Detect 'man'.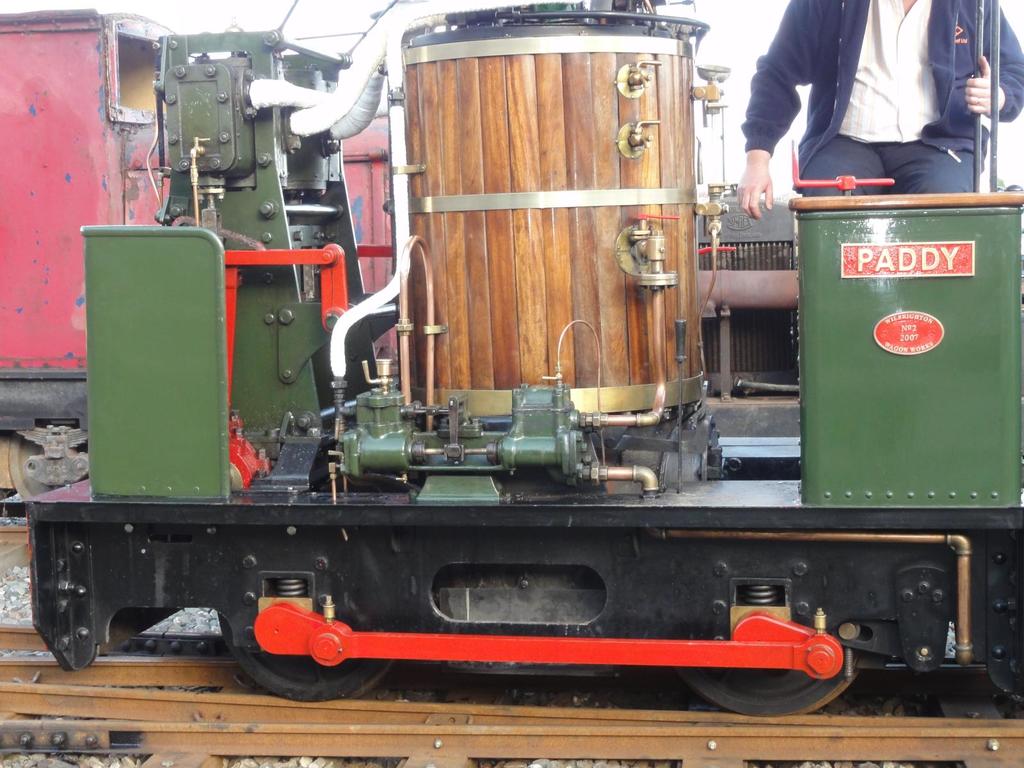
Detected at {"left": 708, "top": 3, "right": 1002, "bottom": 220}.
